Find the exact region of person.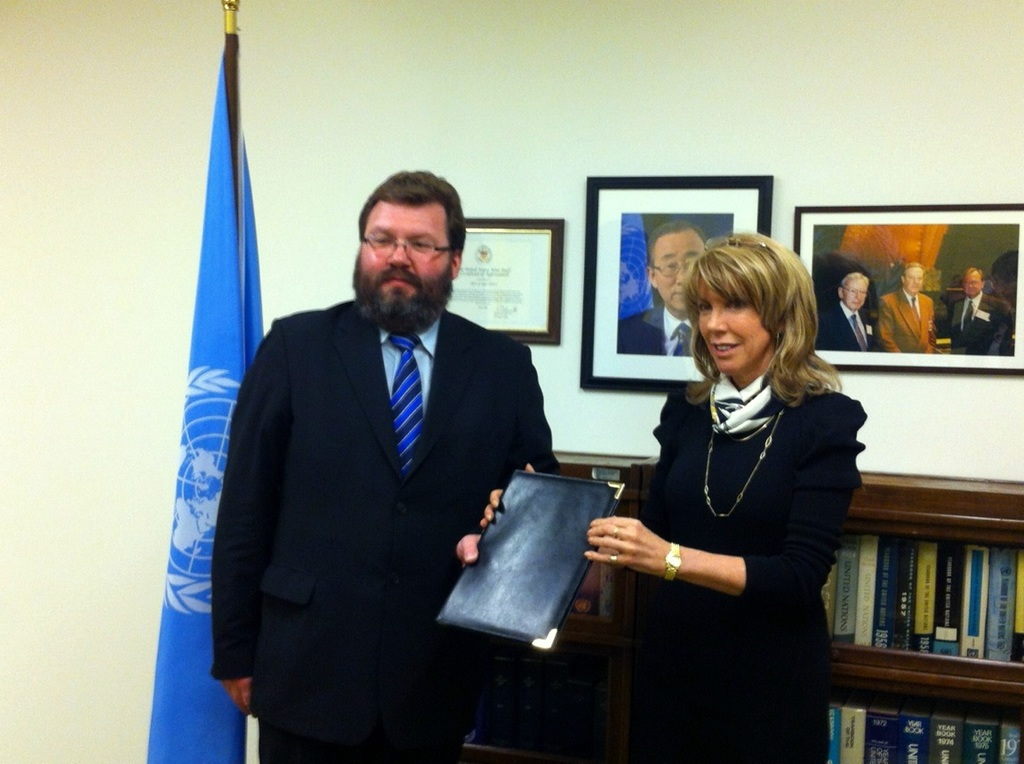
Exact region: bbox(250, 161, 563, 746).
